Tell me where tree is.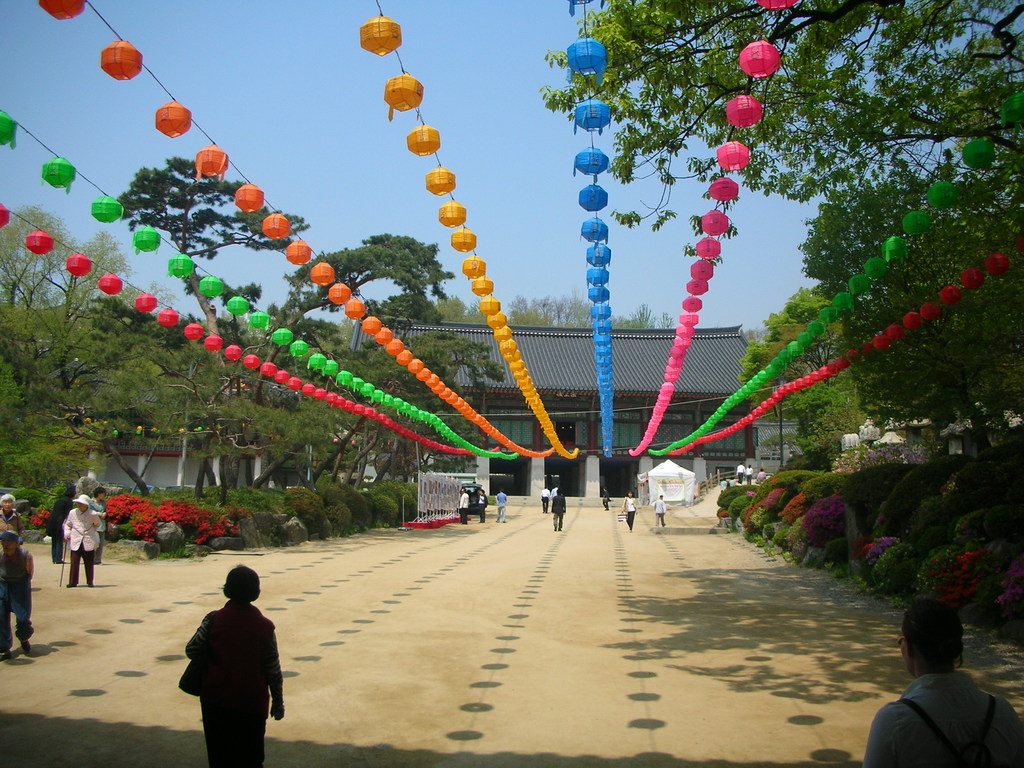
tree is at 737, 283, 858, 440.
